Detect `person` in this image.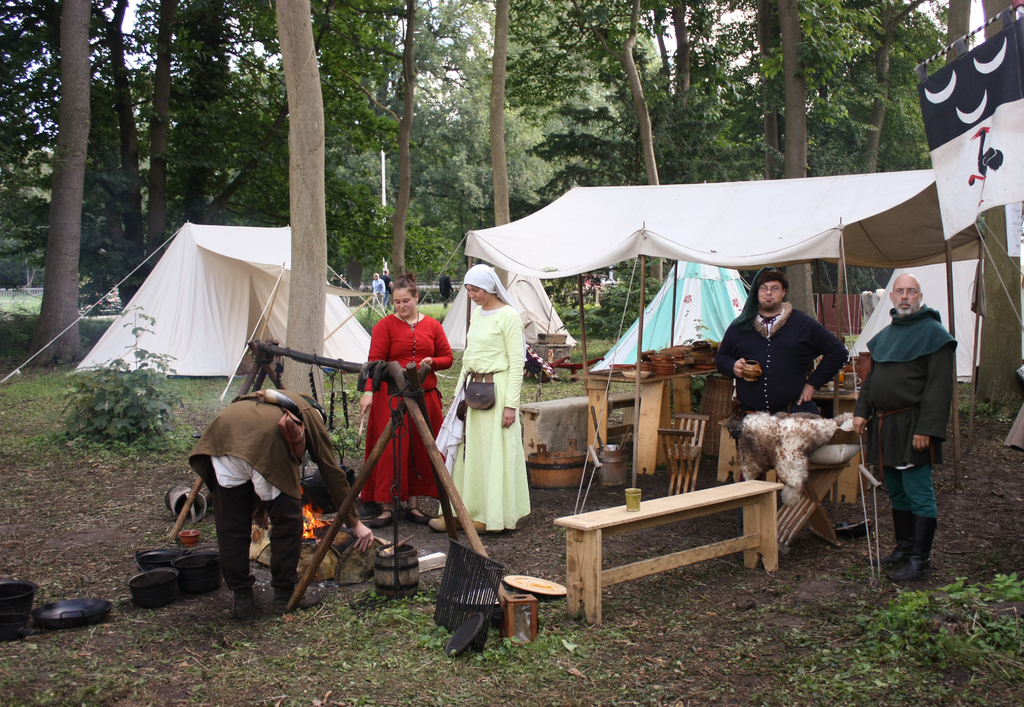
Detection: detection(435, 271, 539, 527).
